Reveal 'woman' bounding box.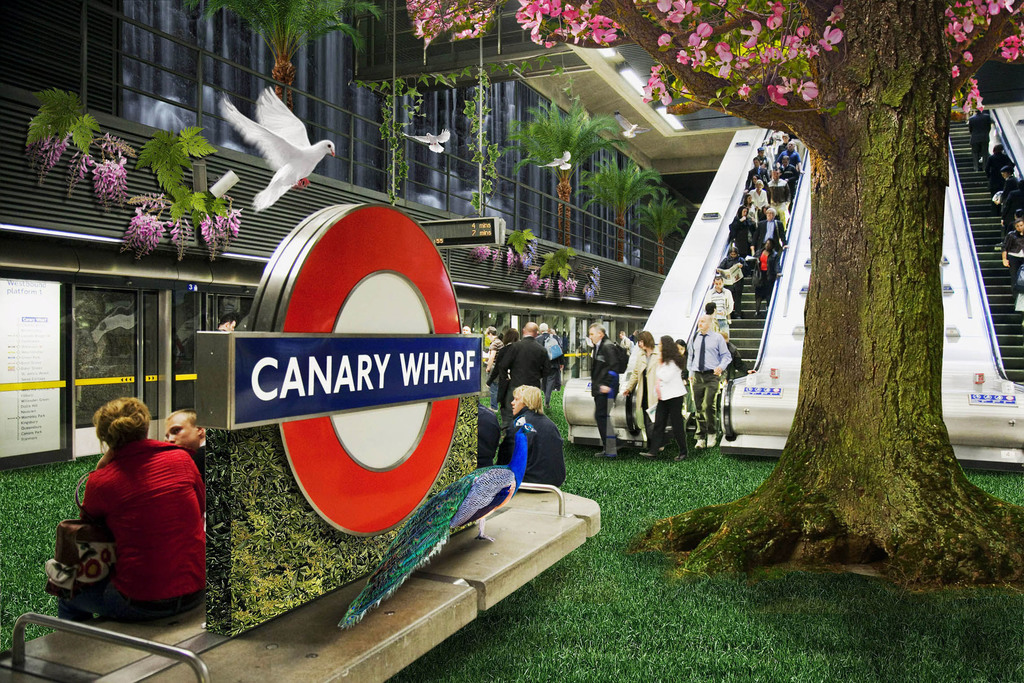
Revealed: <bbox>51, 385, 222, 650</bbox>.
